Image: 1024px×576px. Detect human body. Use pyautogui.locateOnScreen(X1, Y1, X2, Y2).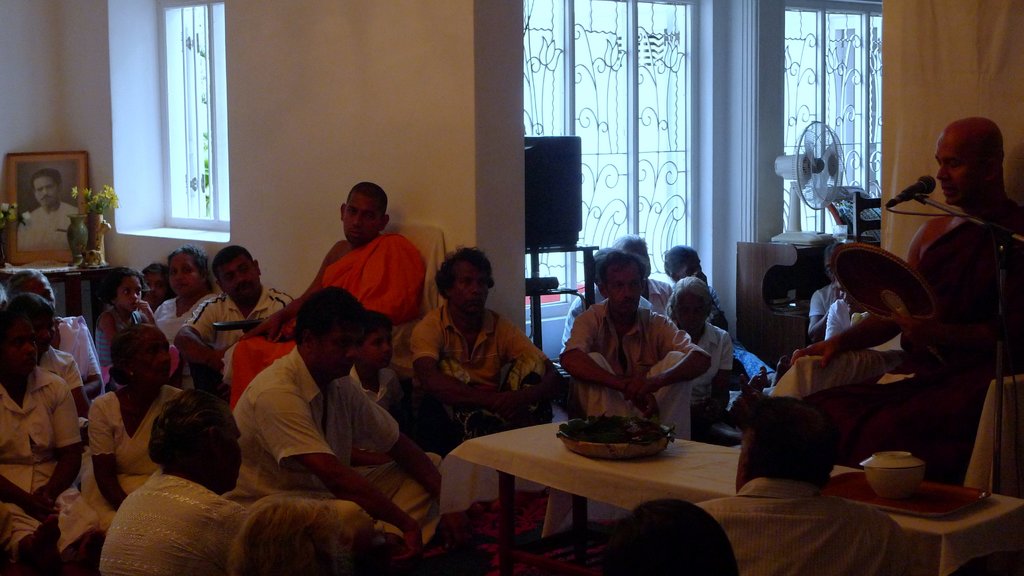
pyautogui.locateOnScreen(95, 385, 252, 575).
